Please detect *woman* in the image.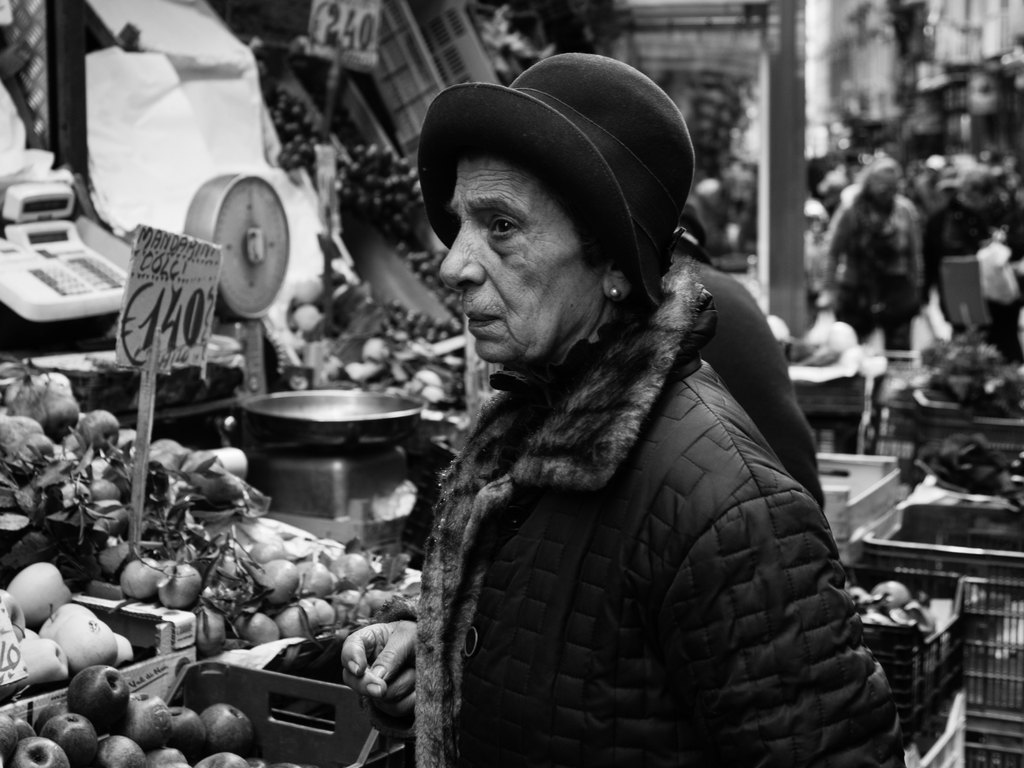
(415, 47, 901, 767).
